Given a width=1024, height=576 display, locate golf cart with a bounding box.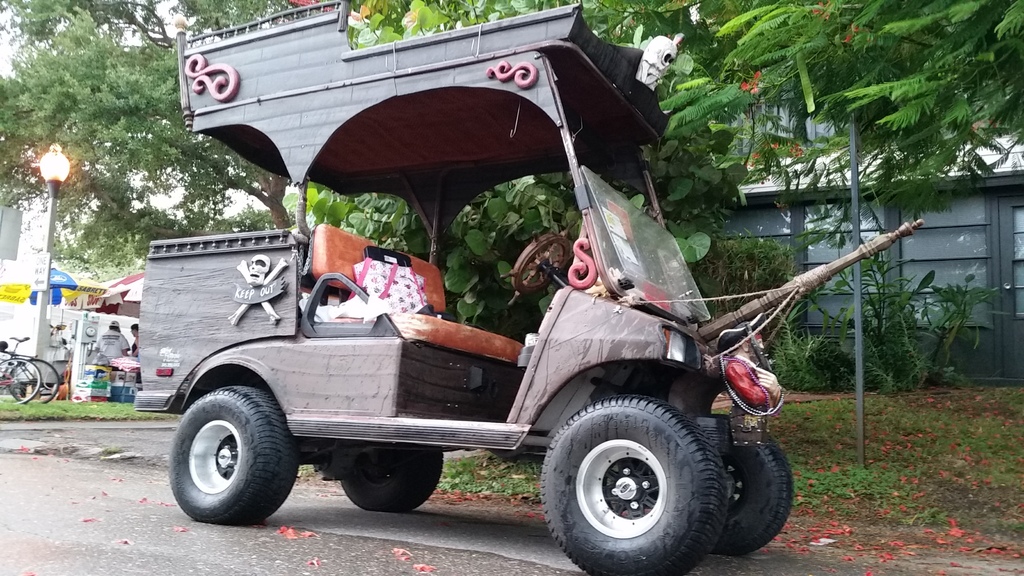
Located: region(134, 0, 924, 575).
